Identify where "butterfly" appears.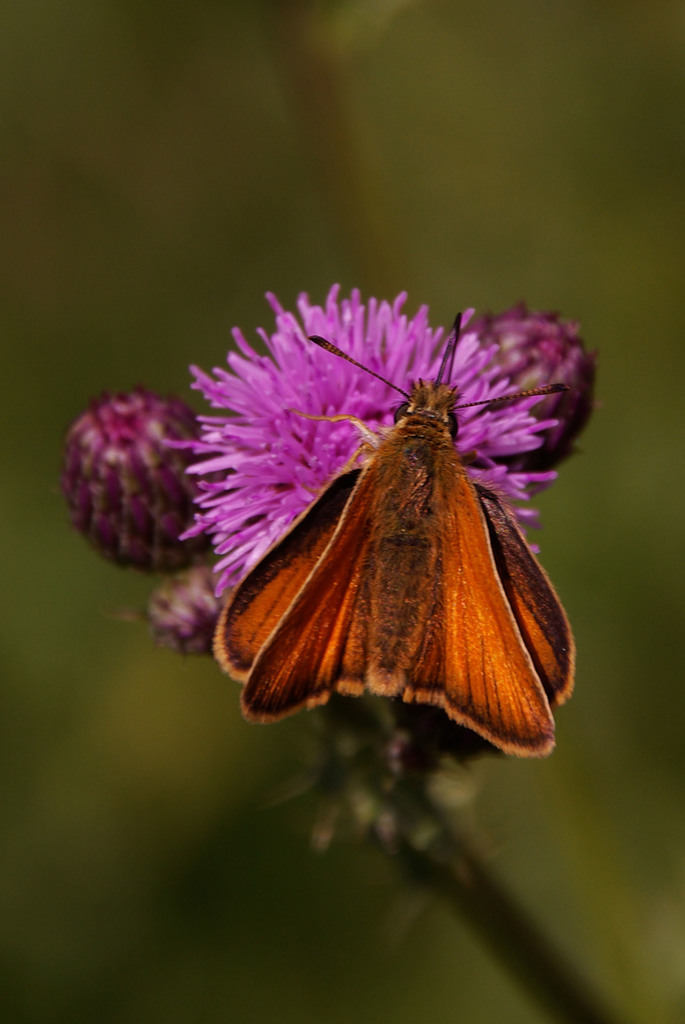
Appears at 184, 278, 585, 740.
